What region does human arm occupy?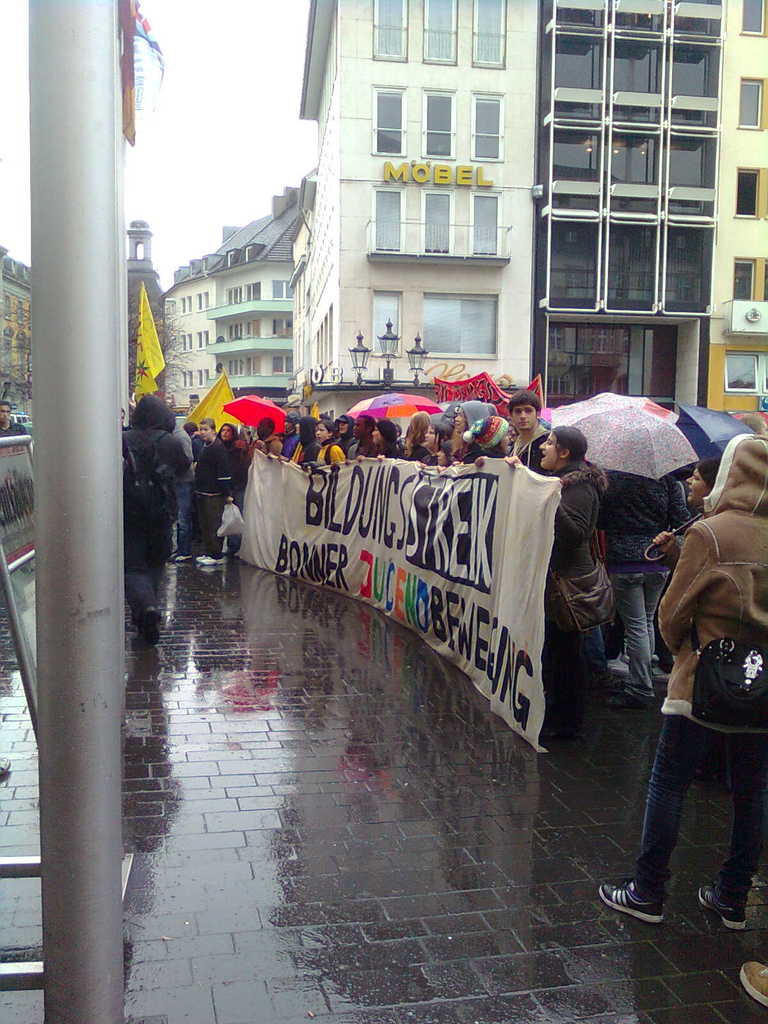
l=655, t=524, r=710, b=660.
